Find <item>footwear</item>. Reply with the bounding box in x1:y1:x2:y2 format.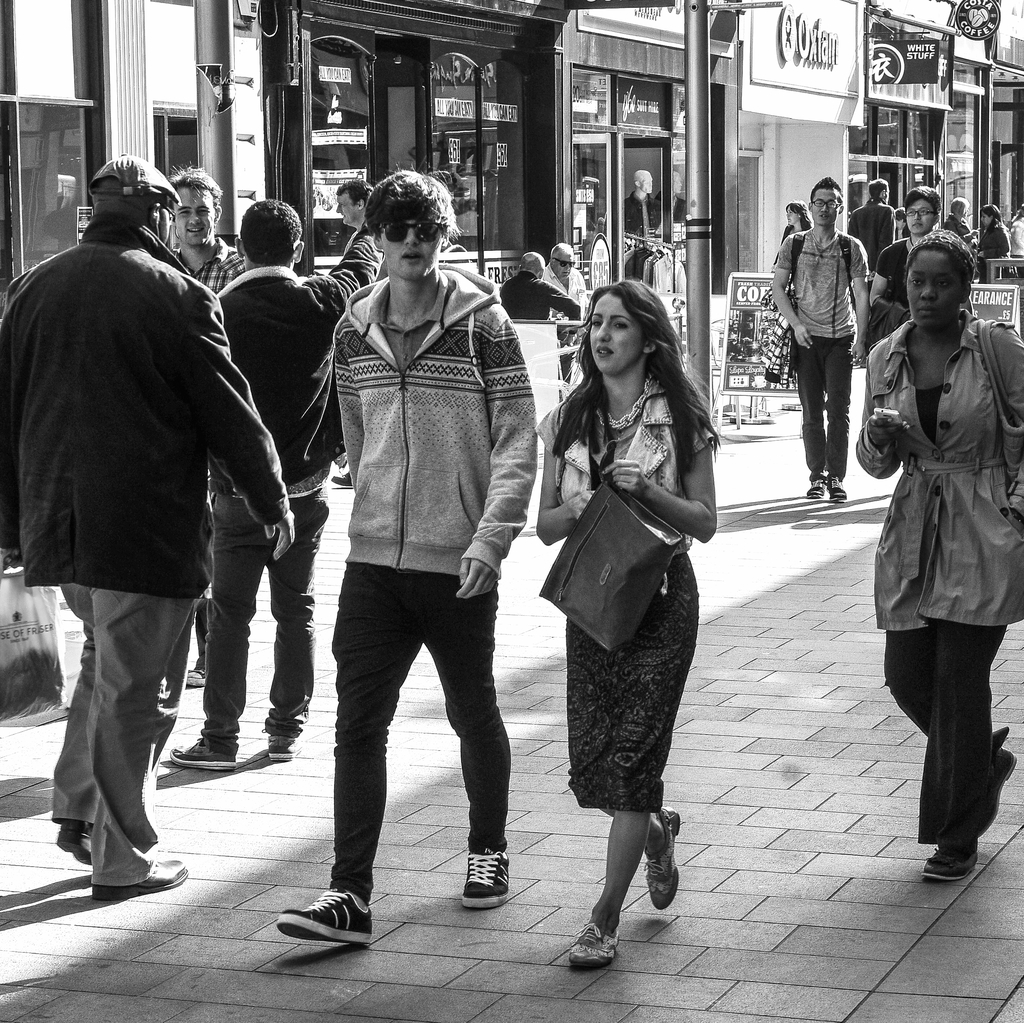
561:913:622:965.
